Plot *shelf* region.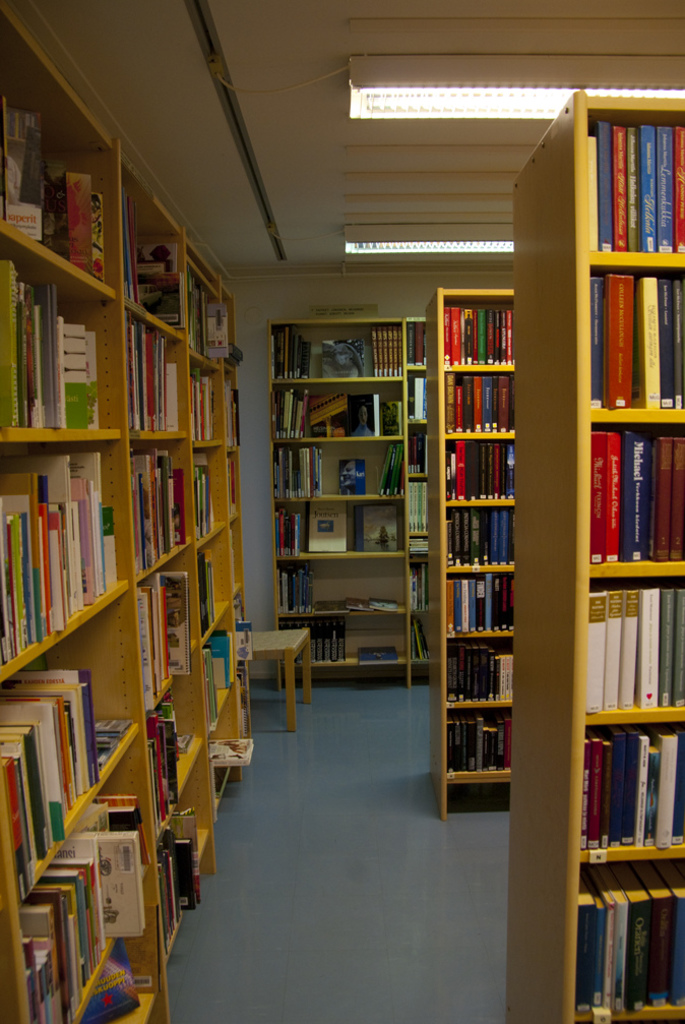
Plotted at bbox=(269, 320, 419, 379).
